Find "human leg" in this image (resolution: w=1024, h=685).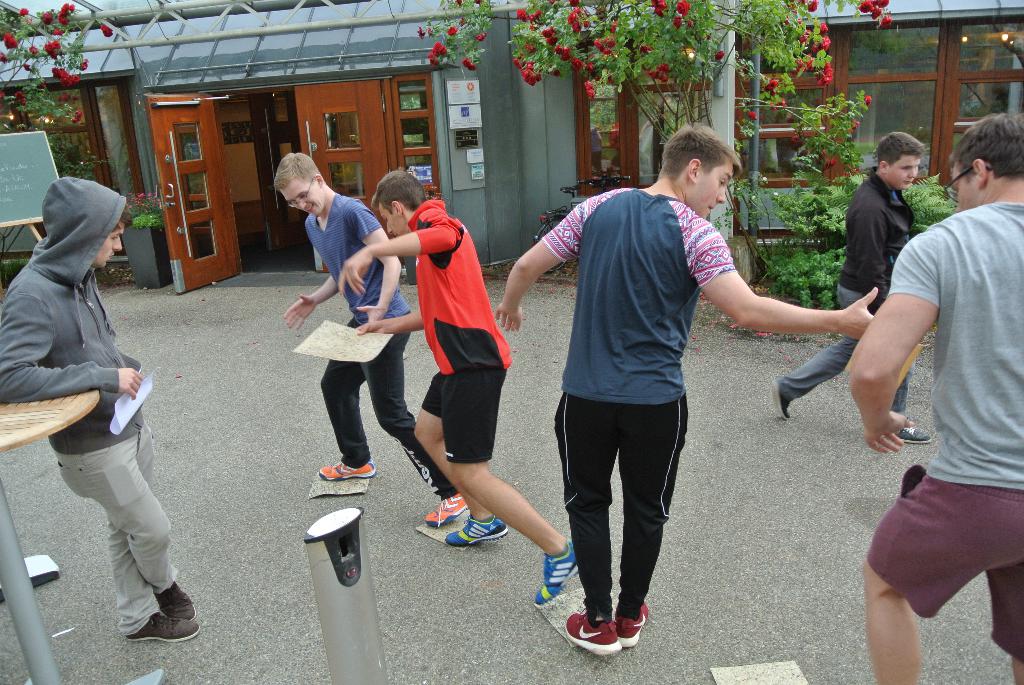
left=316, top=316, right=376, bottom=487.
